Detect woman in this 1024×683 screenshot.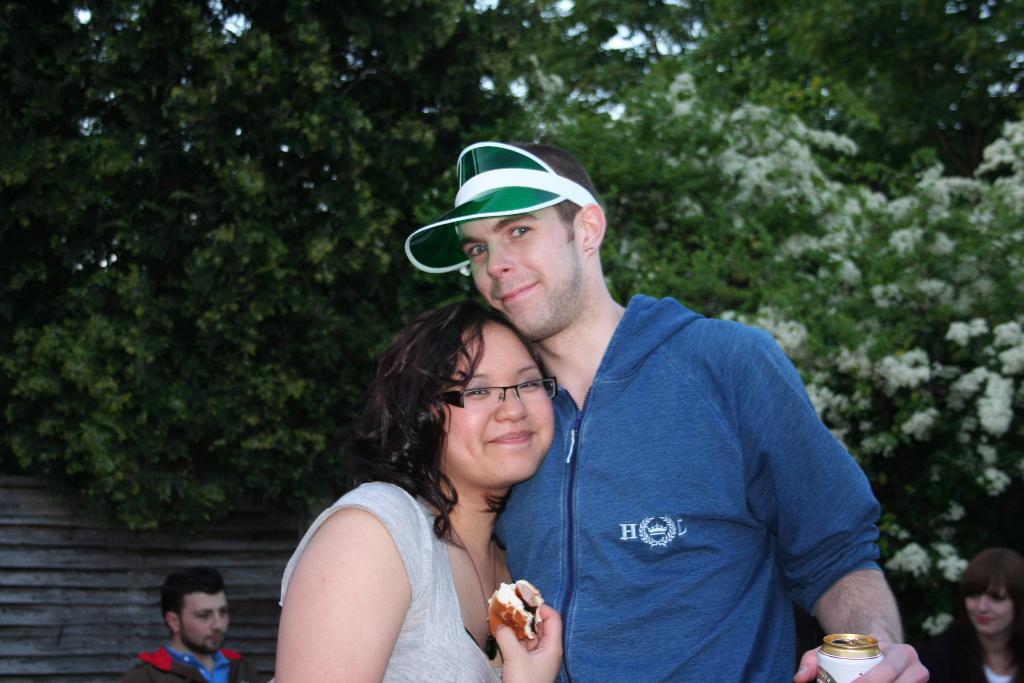
Detection: [267,273,602,680].
